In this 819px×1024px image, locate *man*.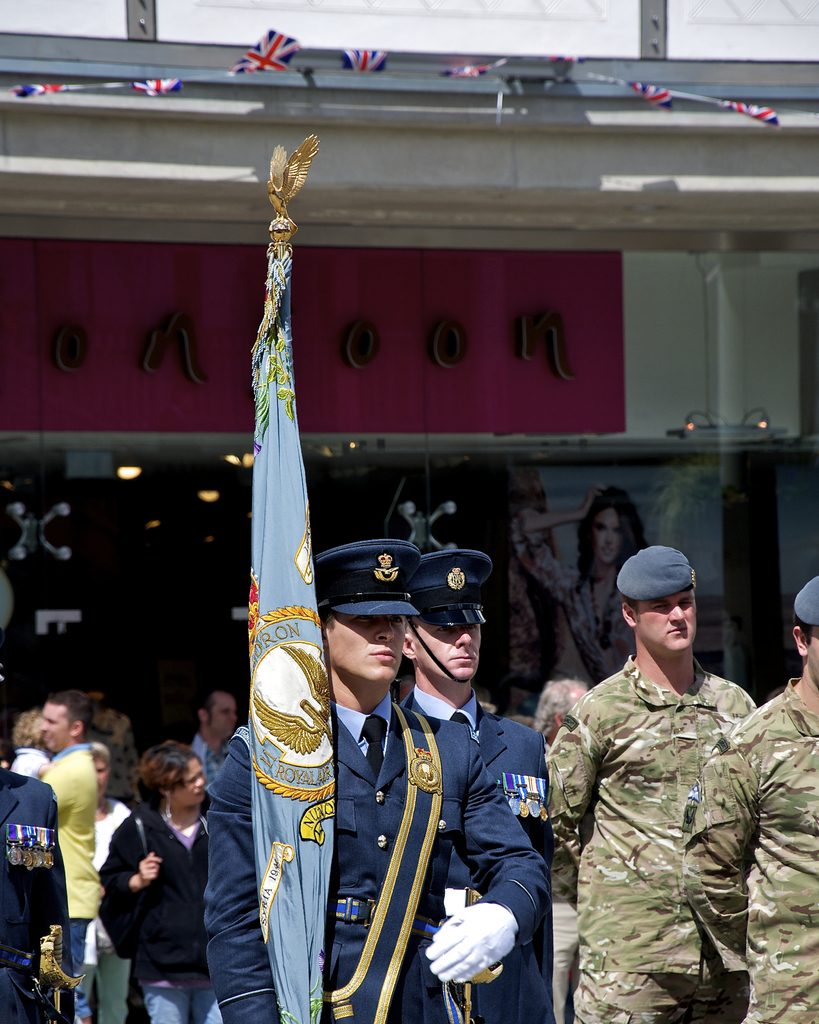
Bounding box: bbox=[681, 568, 818, 1023].
